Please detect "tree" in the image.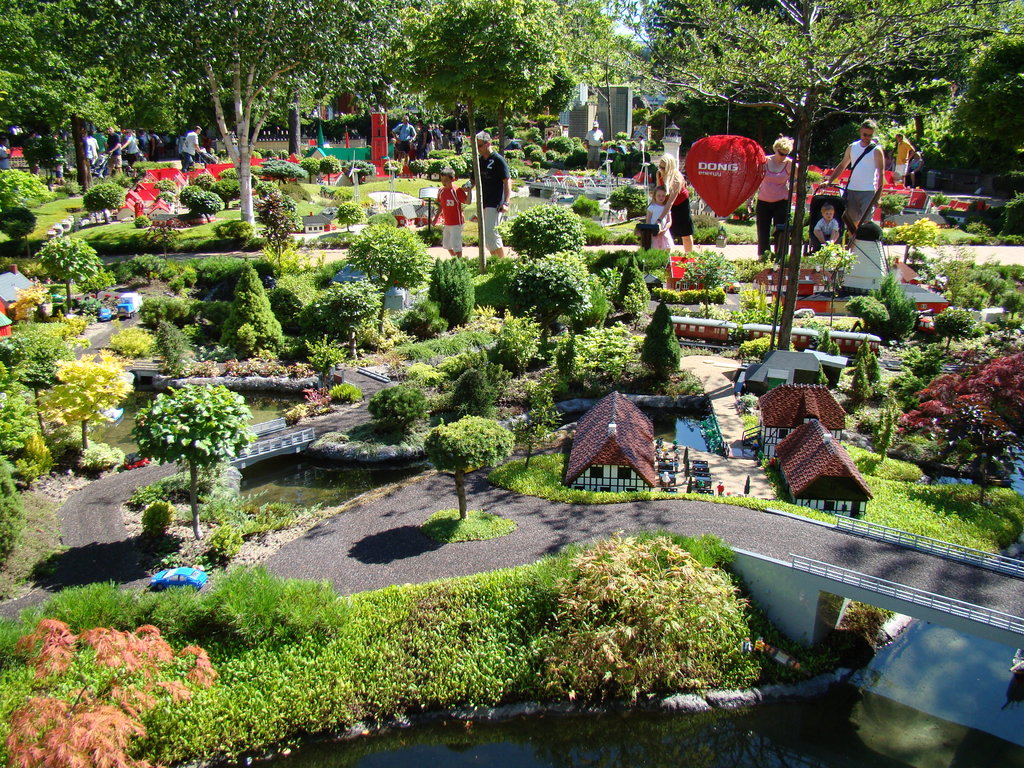
bbox=[5, 610, 217, 767].
